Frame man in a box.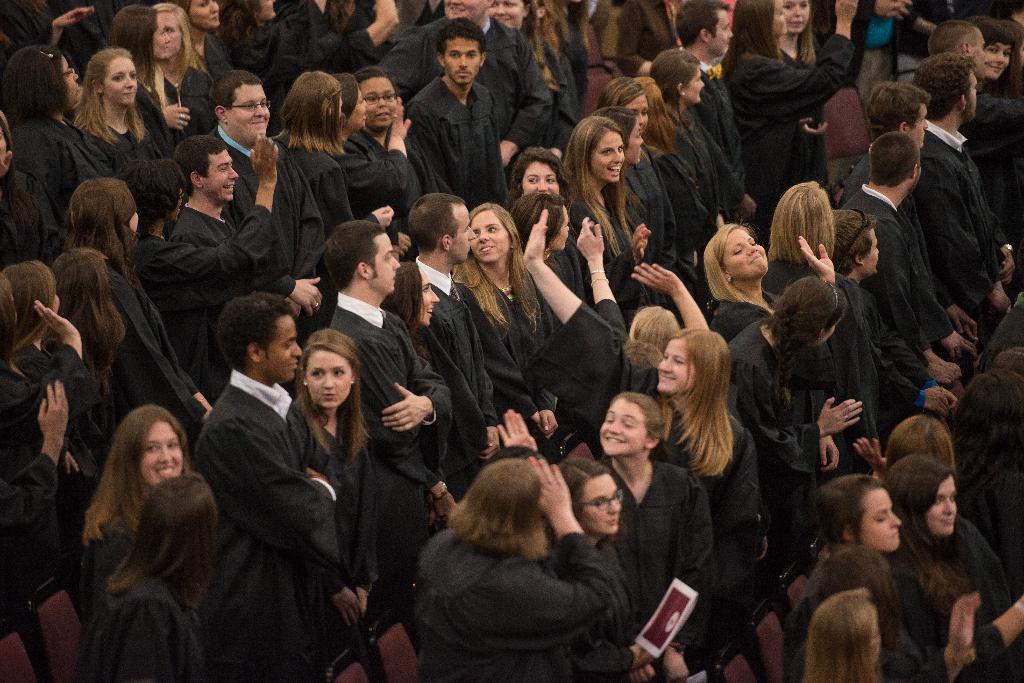
{"x1": 173, "y1": 130, "x2": 319, "y2": 319}.
